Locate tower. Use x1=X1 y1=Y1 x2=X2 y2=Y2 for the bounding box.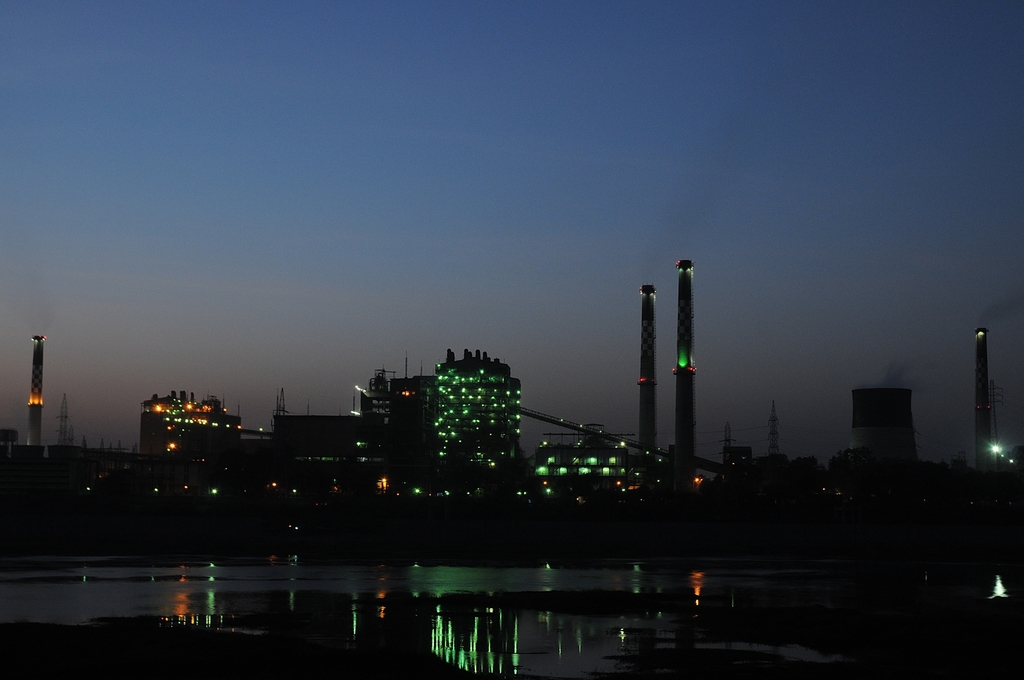
x1=672 y1=258 x2=698 y2=462.
